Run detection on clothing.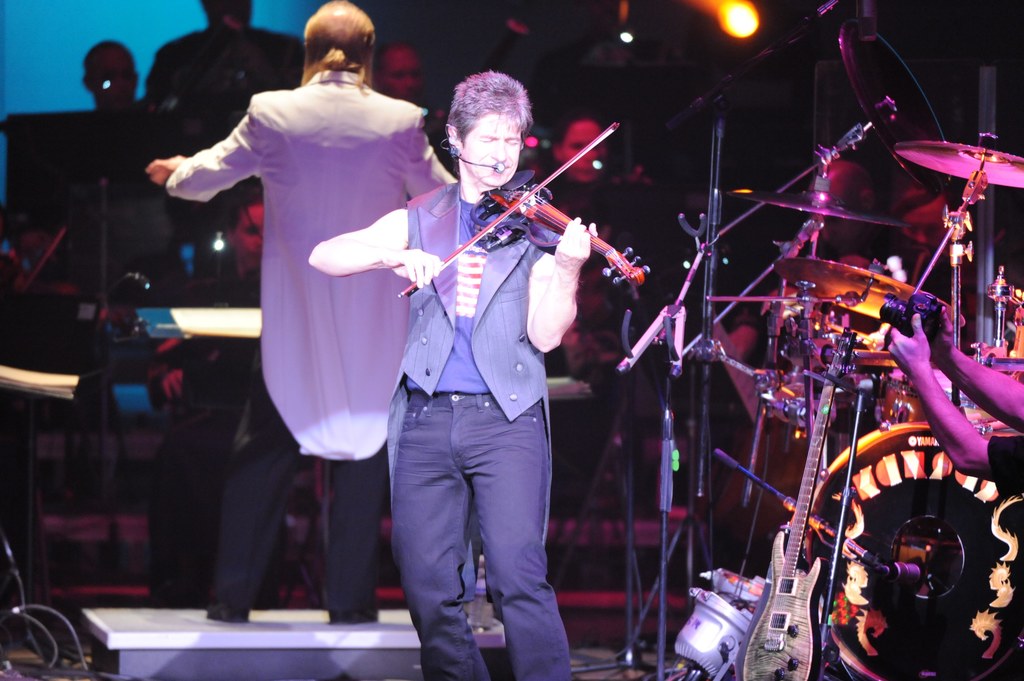
Result: left=385, top=174, right=573, bottom=680.
